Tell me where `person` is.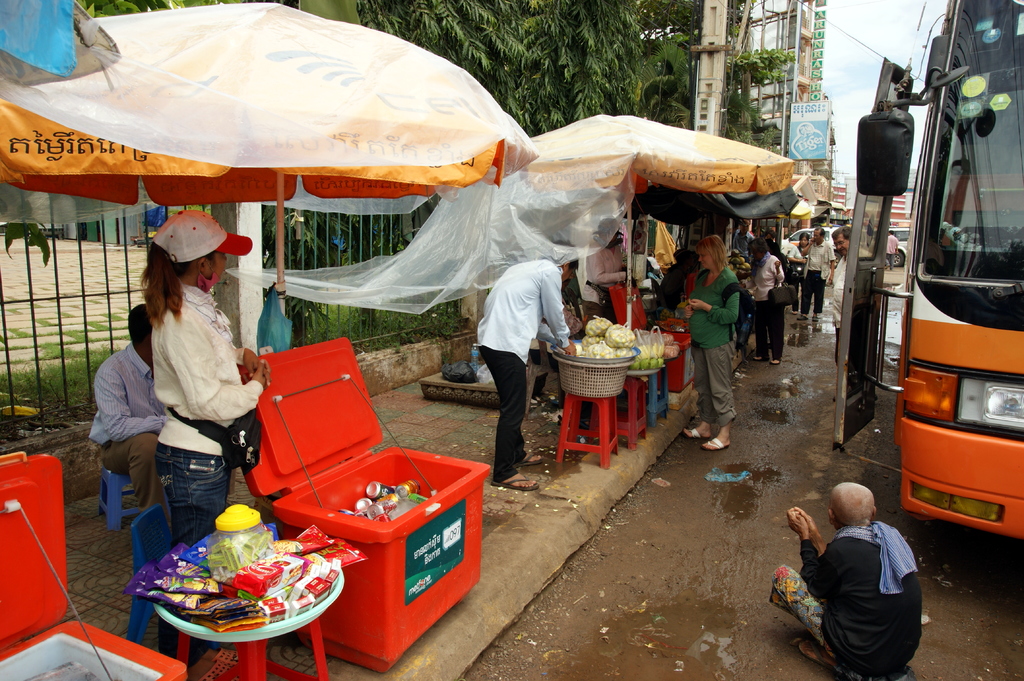
`person` is at [x1=797, y1=469, x2=934, y2=675].
